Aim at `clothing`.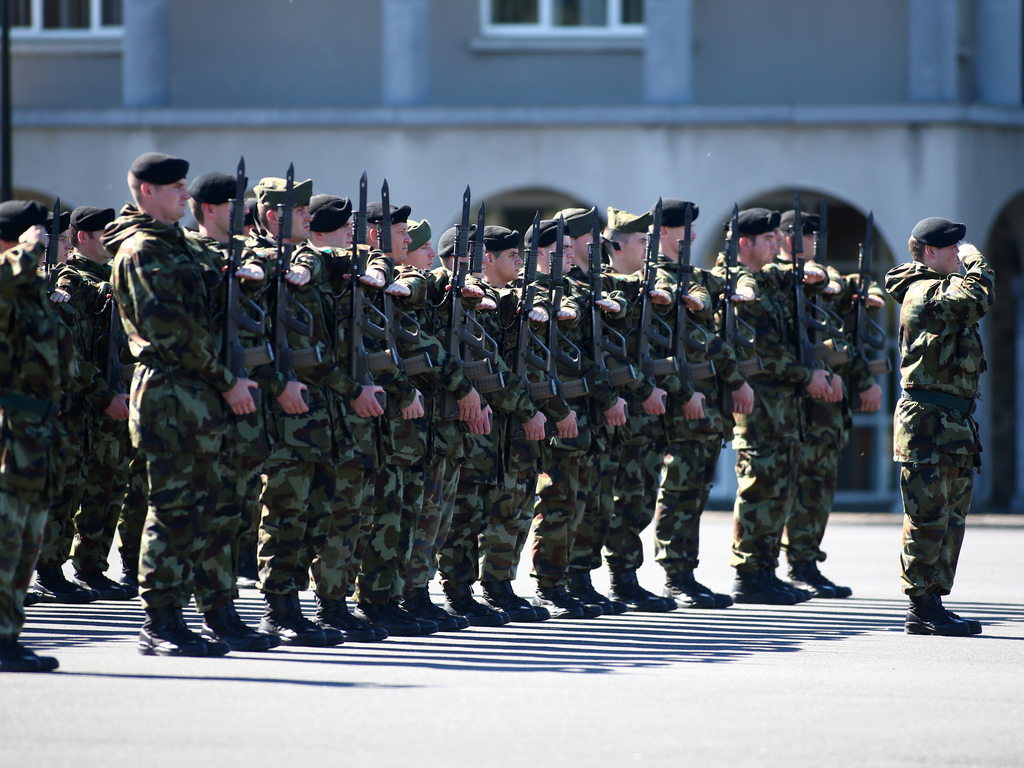
Aimed at <box>93,196,235,622</box>.
